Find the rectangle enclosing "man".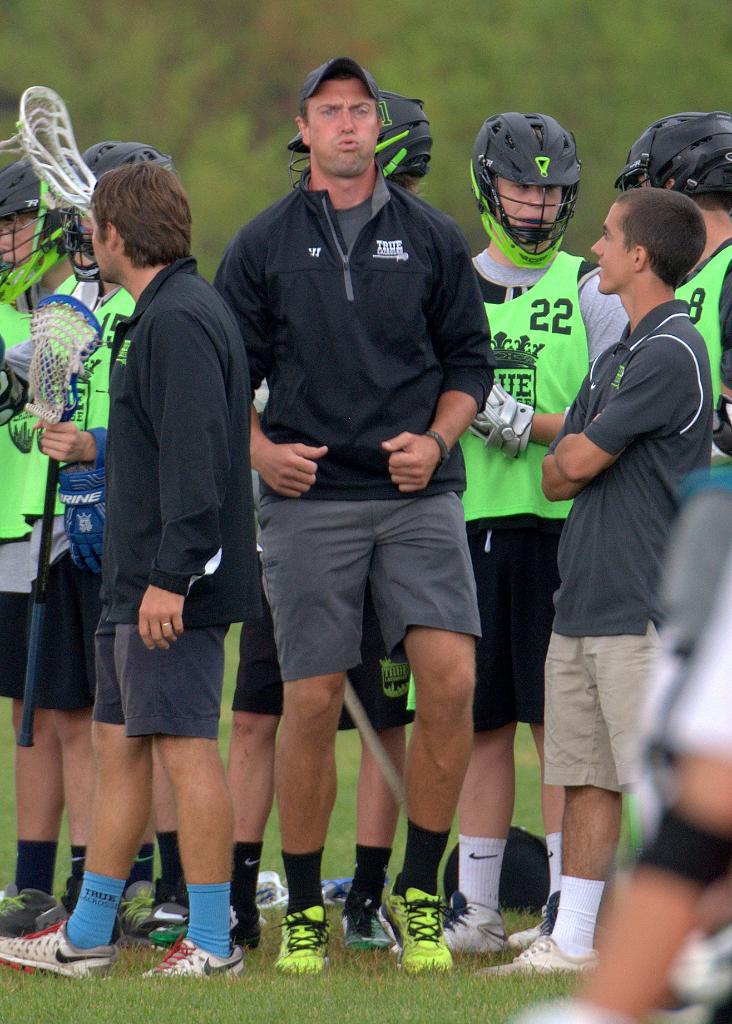
[x1=387, y1=104, x2=630, y2=953].
